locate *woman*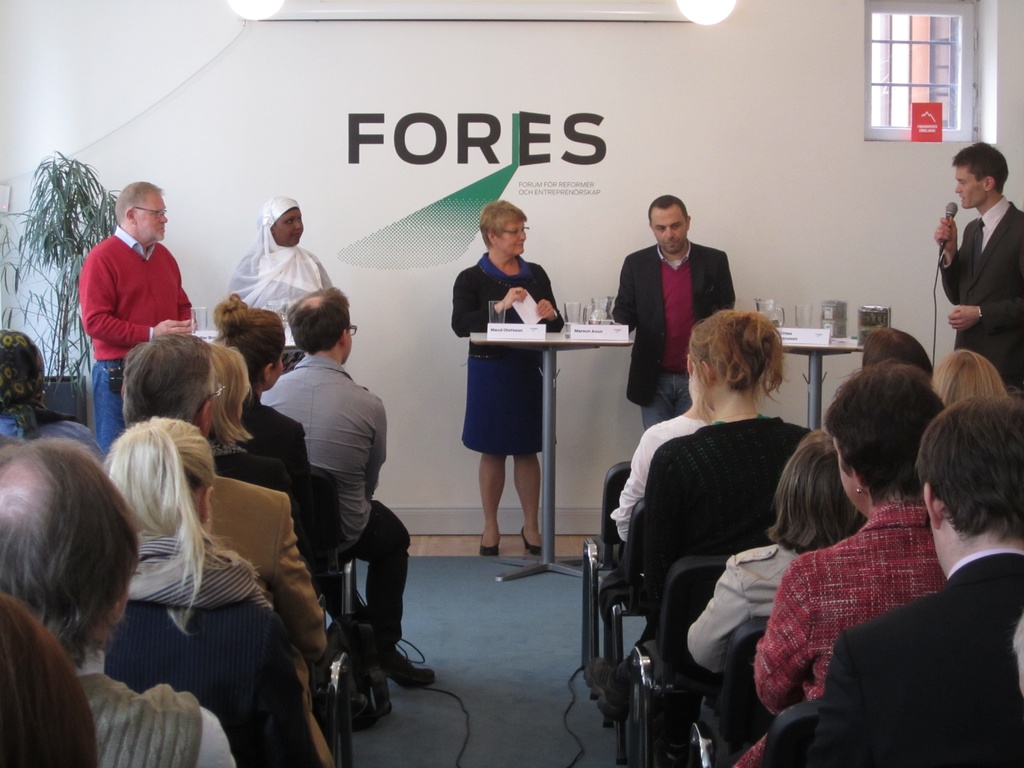
left=0, top=330, right=103, bottom=474
